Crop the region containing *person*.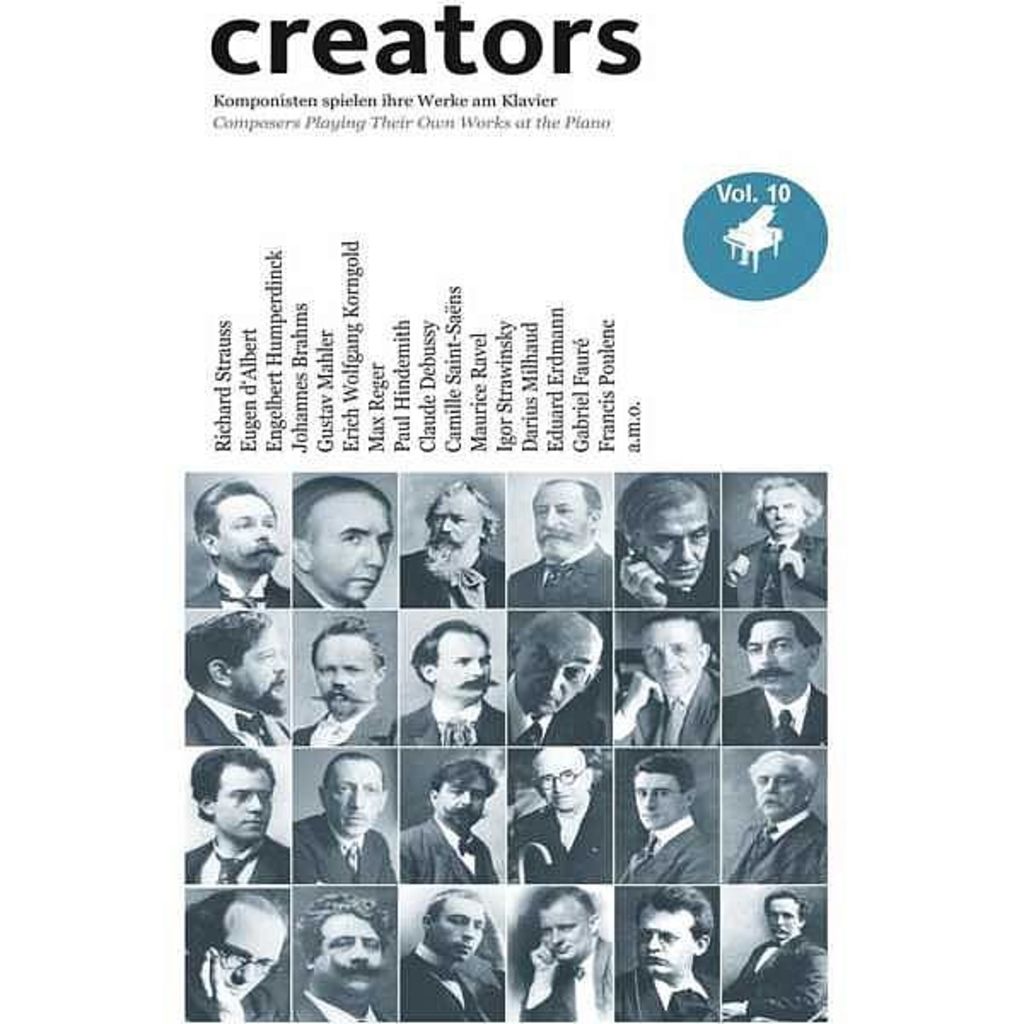
Crop region: <region>507, 480, 613, 606</region>.
